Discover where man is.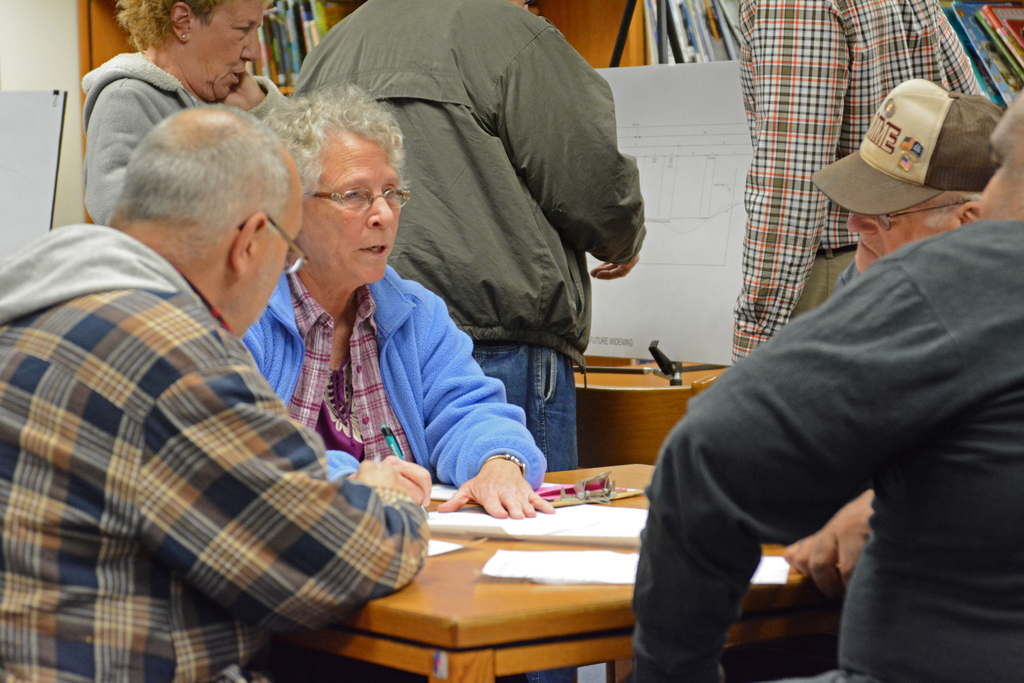
Discovered at bbox(0, 104, 429, 682).
